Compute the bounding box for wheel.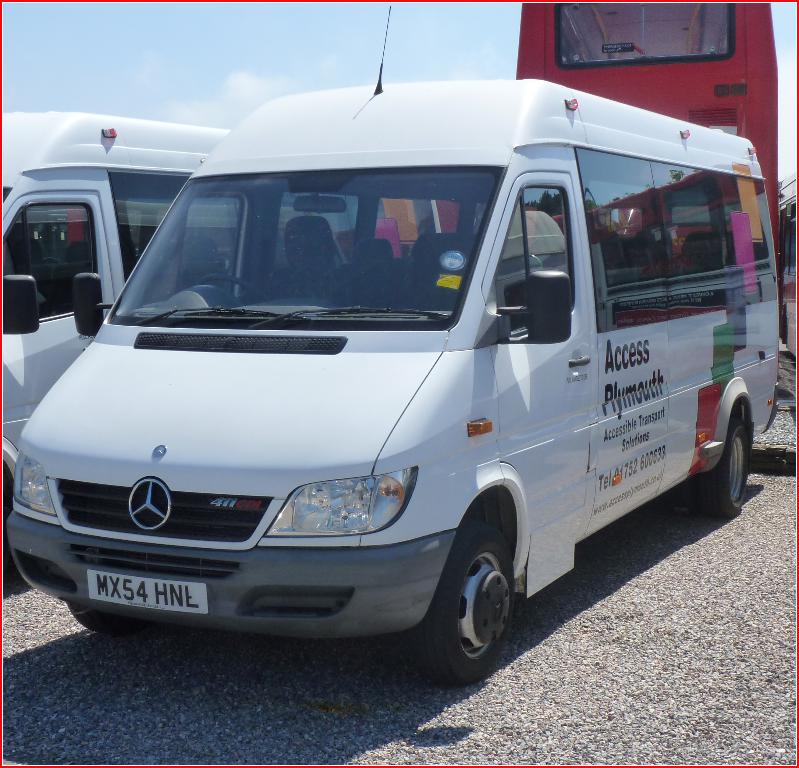
701:424:751:521.
